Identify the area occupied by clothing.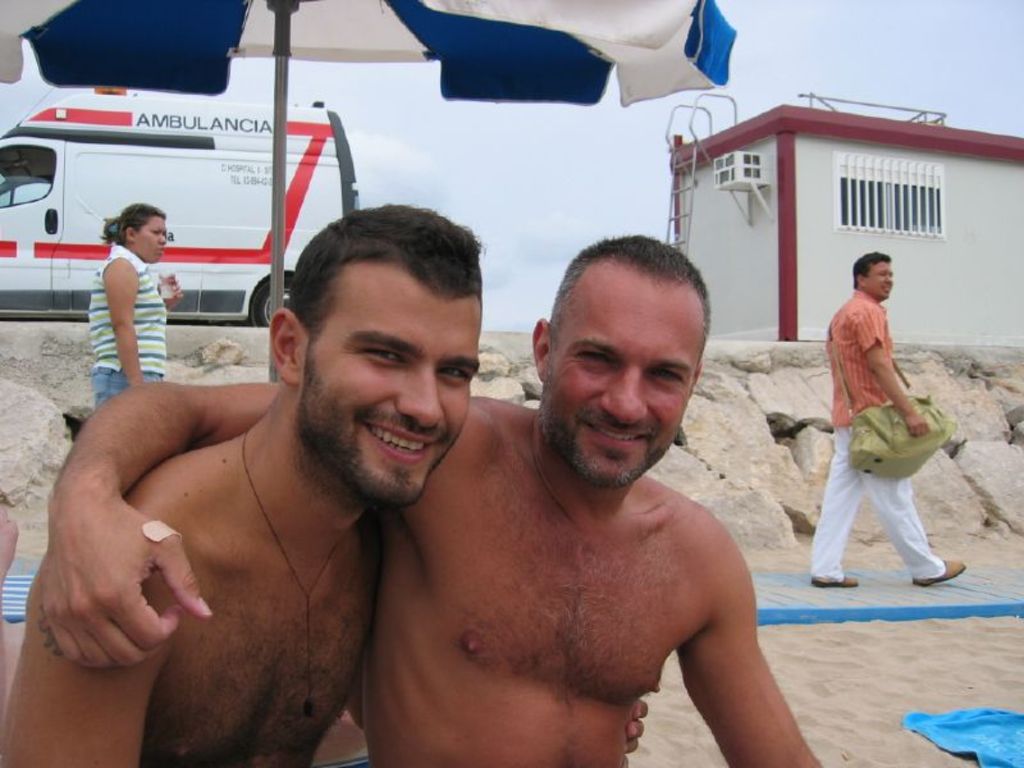
Area: [left=812, top=260, right=948, bottom=588].
